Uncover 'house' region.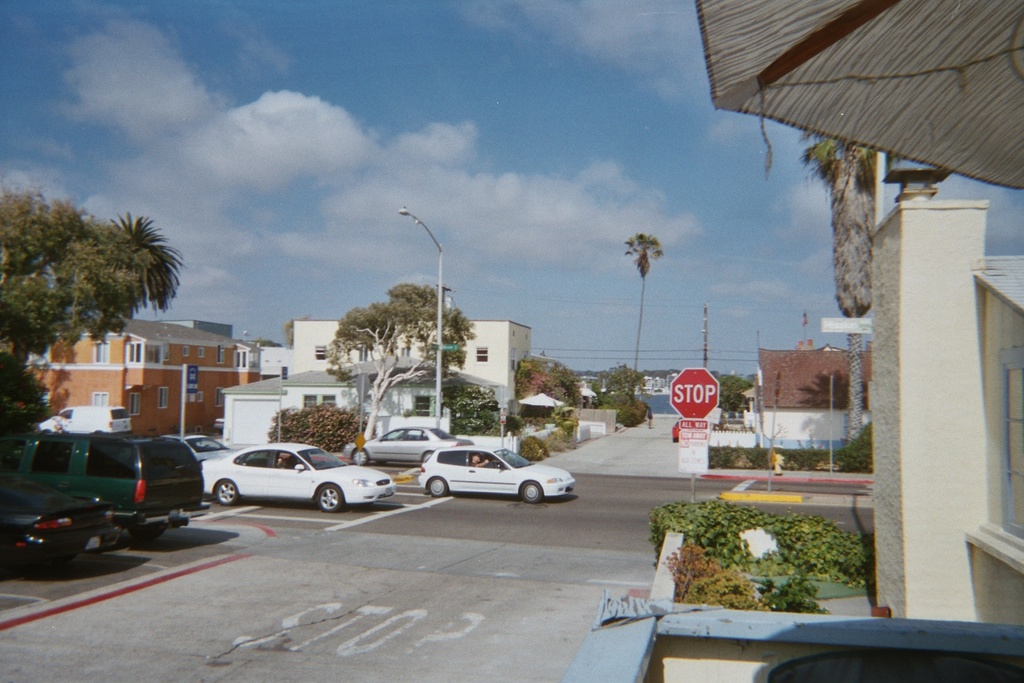
Uncovered: Rect(0, 311, 233, 438).
